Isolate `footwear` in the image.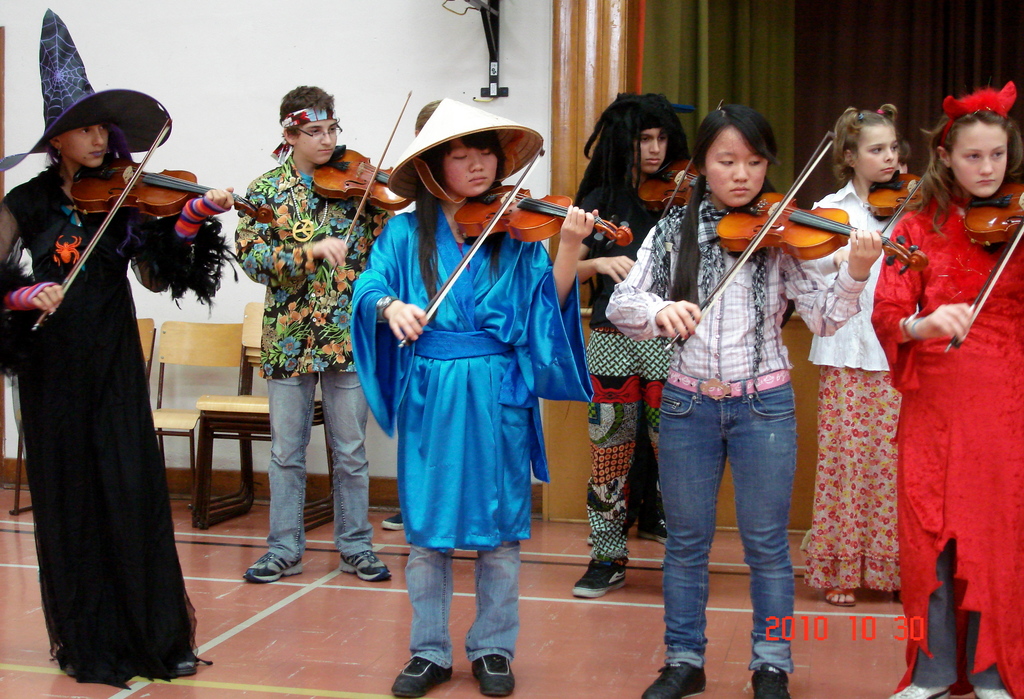
Isolated region: pyautogui.locateOnScreen(749, 657, 790, 698).
